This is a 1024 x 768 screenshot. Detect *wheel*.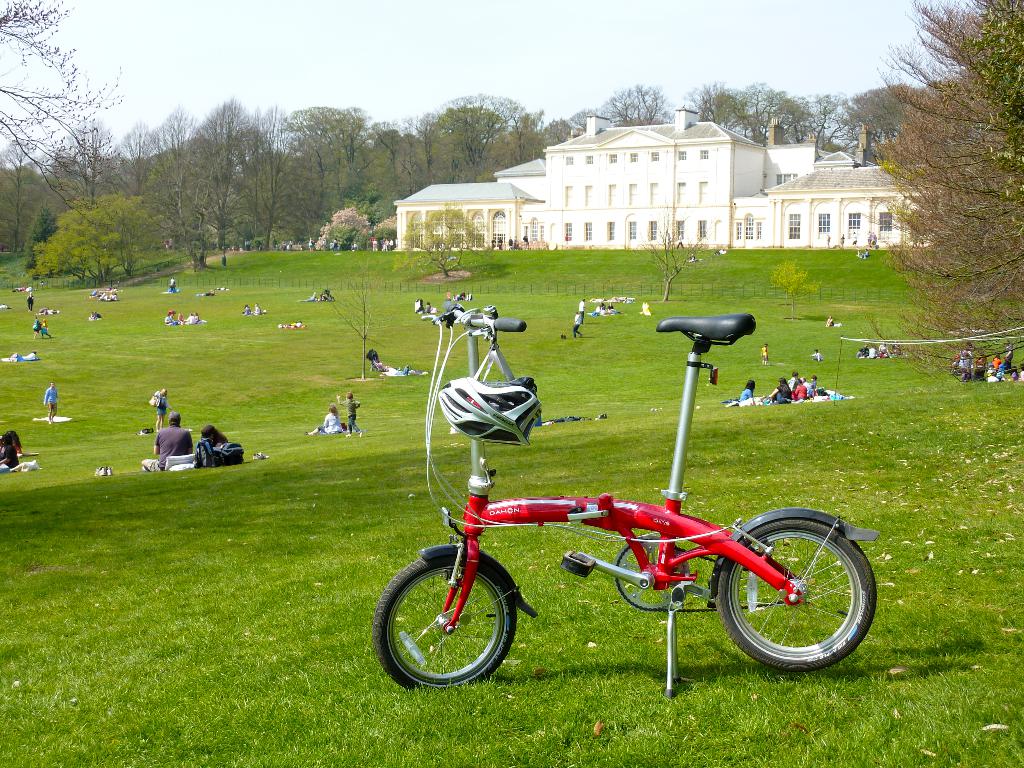
722:507:892:679.
